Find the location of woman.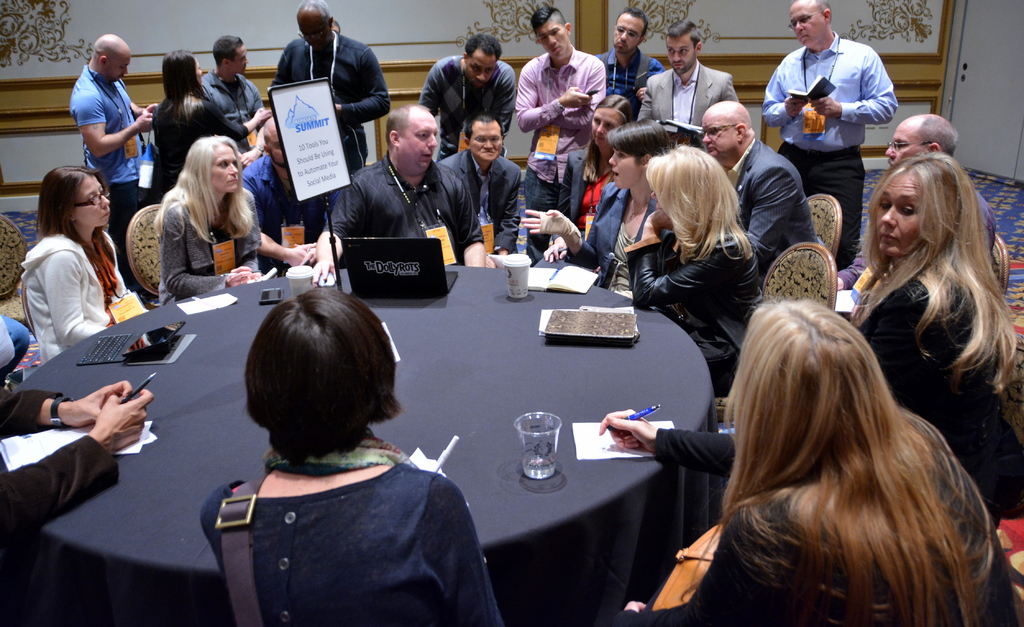
Location: <box>596,297,1023,626</box>.
